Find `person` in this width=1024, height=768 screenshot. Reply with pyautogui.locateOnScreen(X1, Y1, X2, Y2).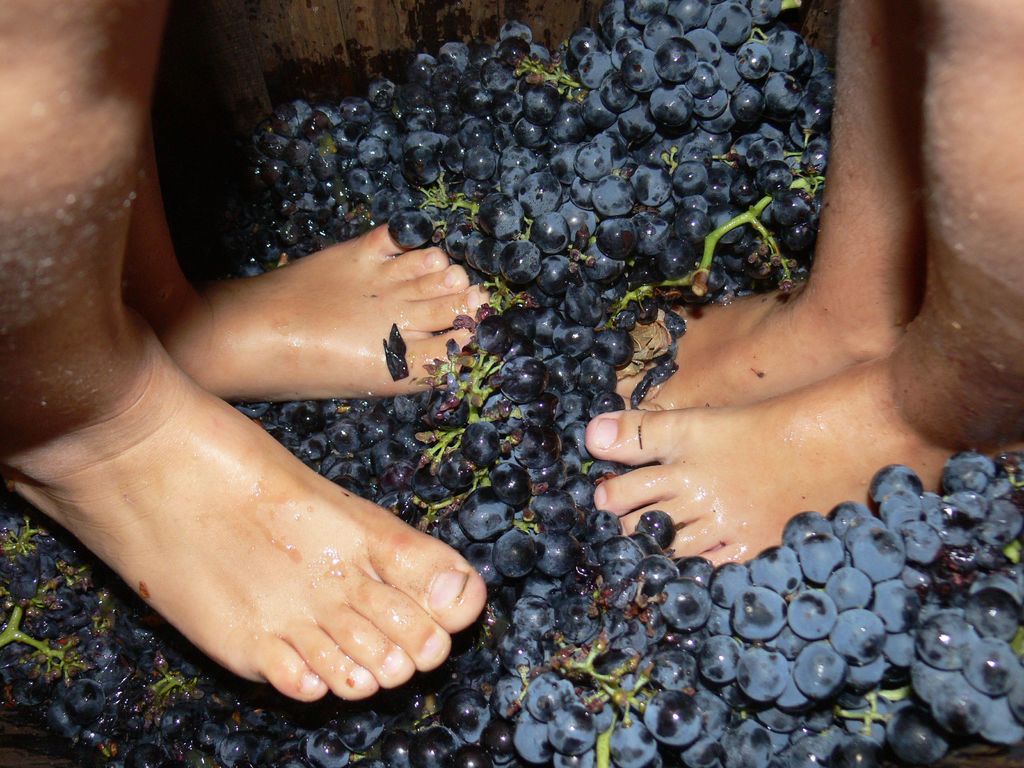
pyautogui.locateOnScreen(583, 1, 1023, 577).
